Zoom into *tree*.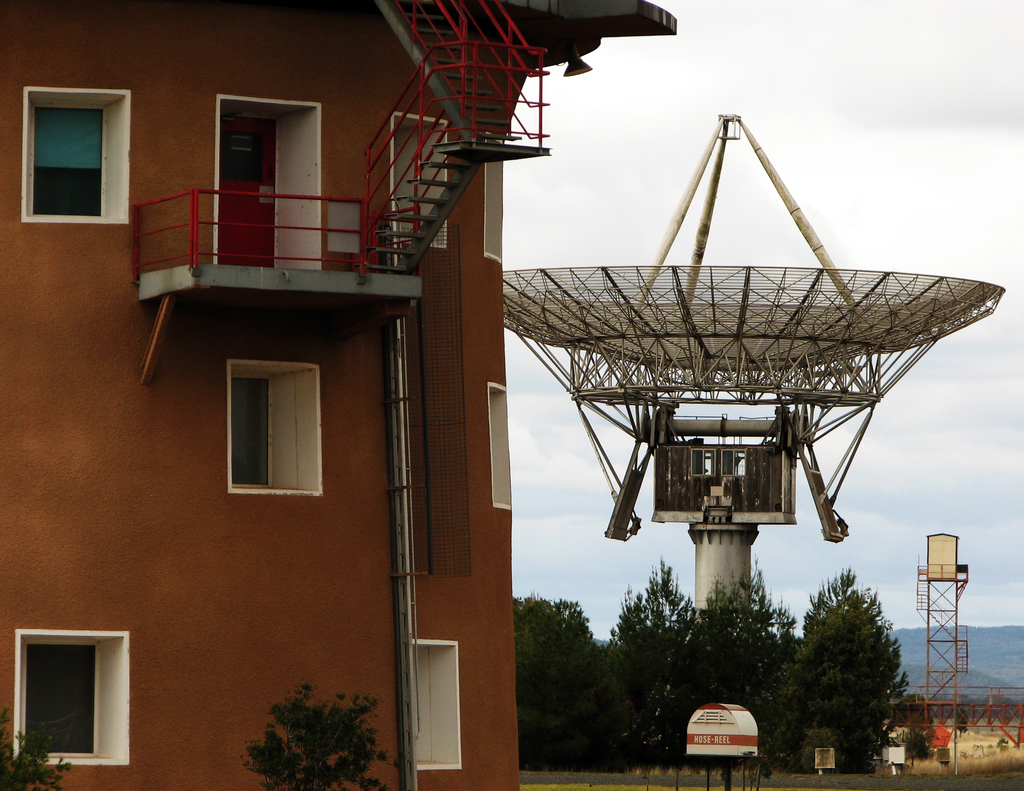
Zoom target: {"x1": 760, "y1": 567, "x2": 941, "y2": 771}.
